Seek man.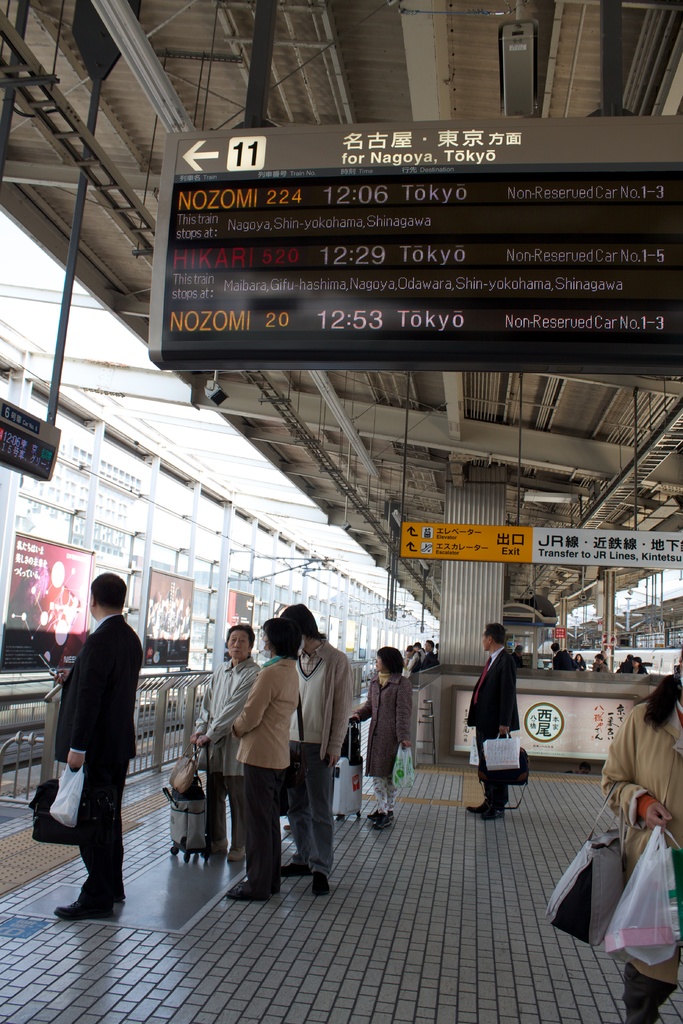
{"left": 51, "top": 565, "right": 145, "bottom": 939}.
